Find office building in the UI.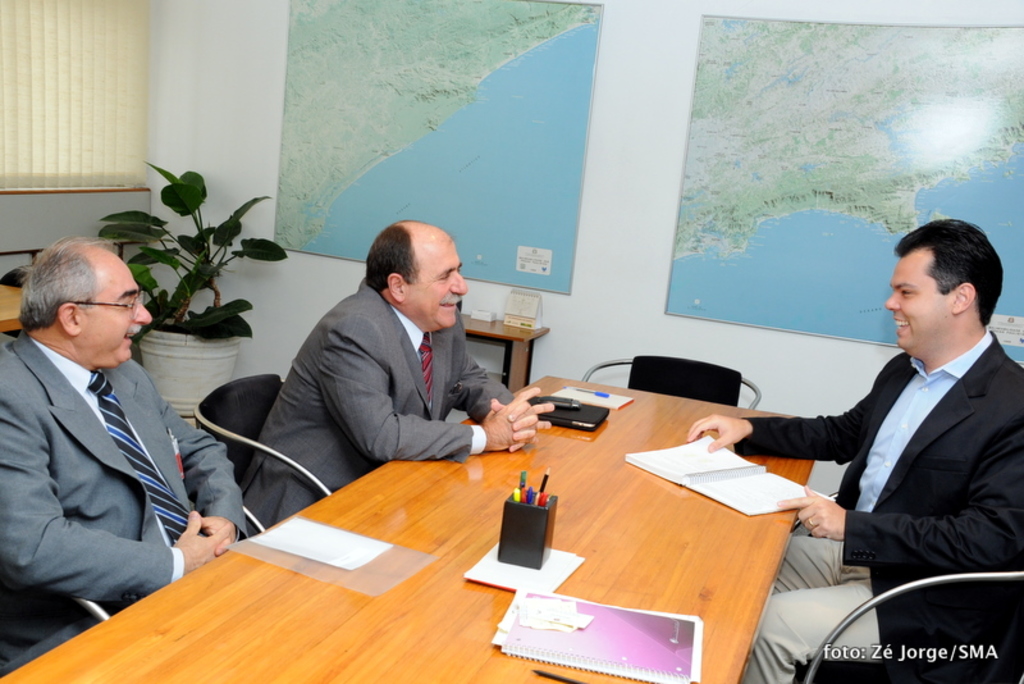
UI element at x1=0, y1=40, x2=1023, y2=683.
